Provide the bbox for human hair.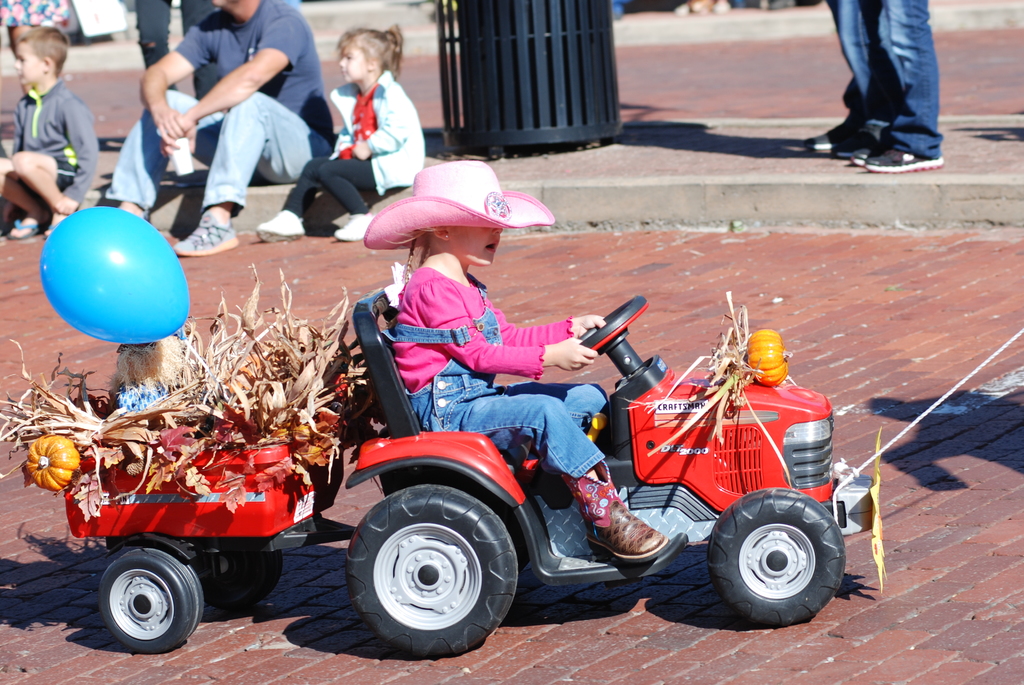
rect(333, 24, 400, 93).
